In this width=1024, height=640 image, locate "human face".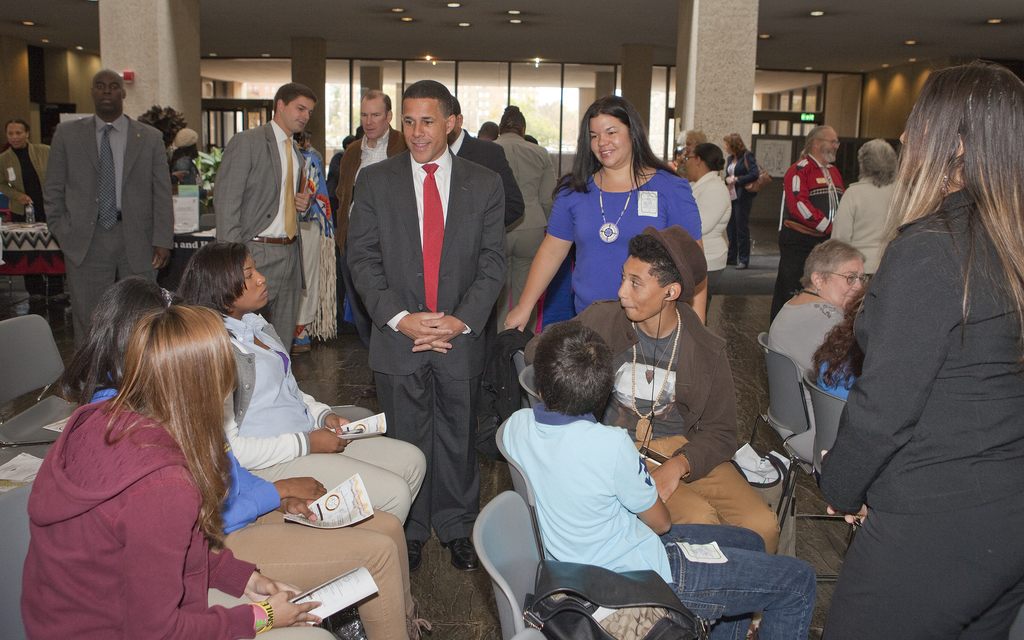
Bounding box: (685, 154, 702, 180).
